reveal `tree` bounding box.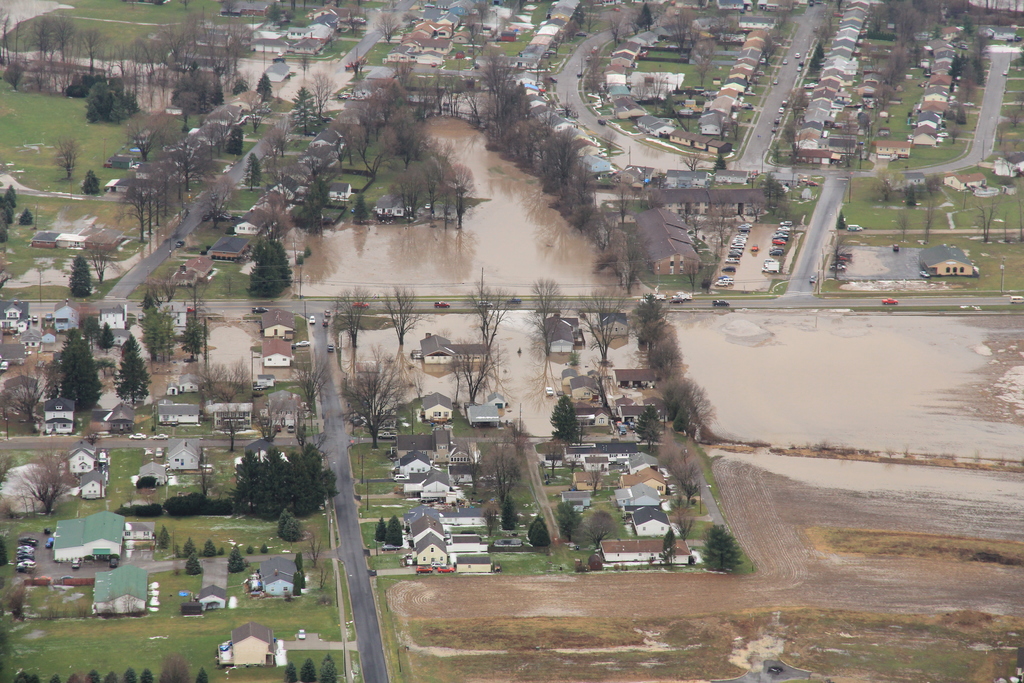
Revealed: [x1=555, y1=493, x2=582, y2=539].
